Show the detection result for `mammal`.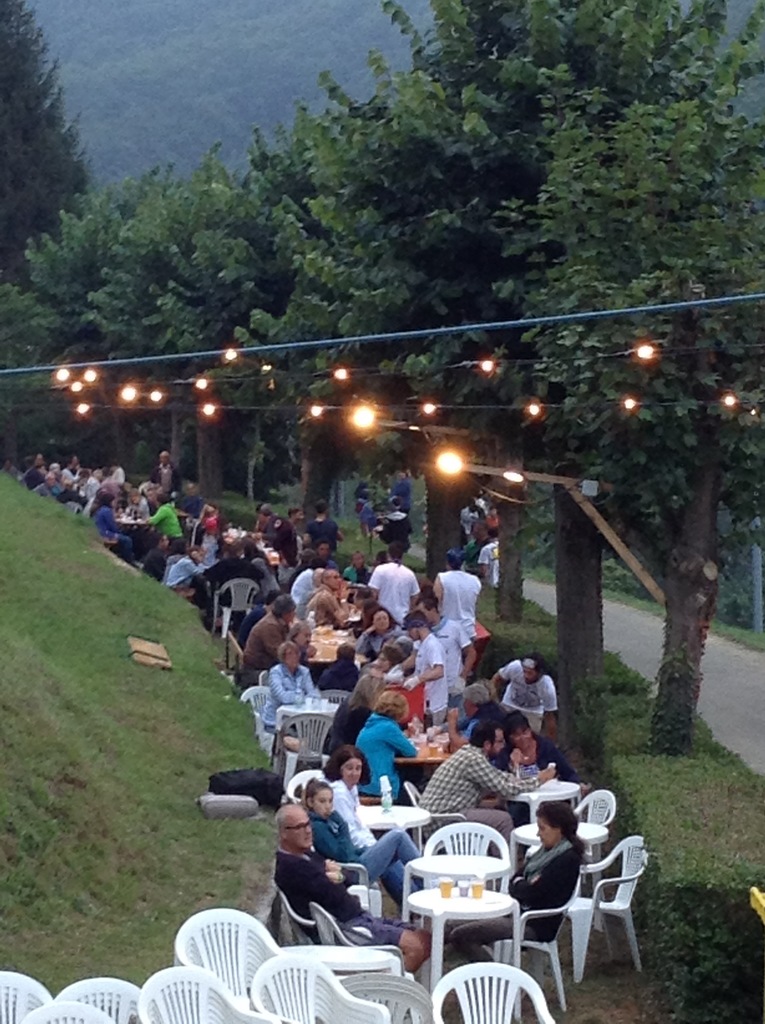
x1=334, y1=587, x2=384, y2=636.
